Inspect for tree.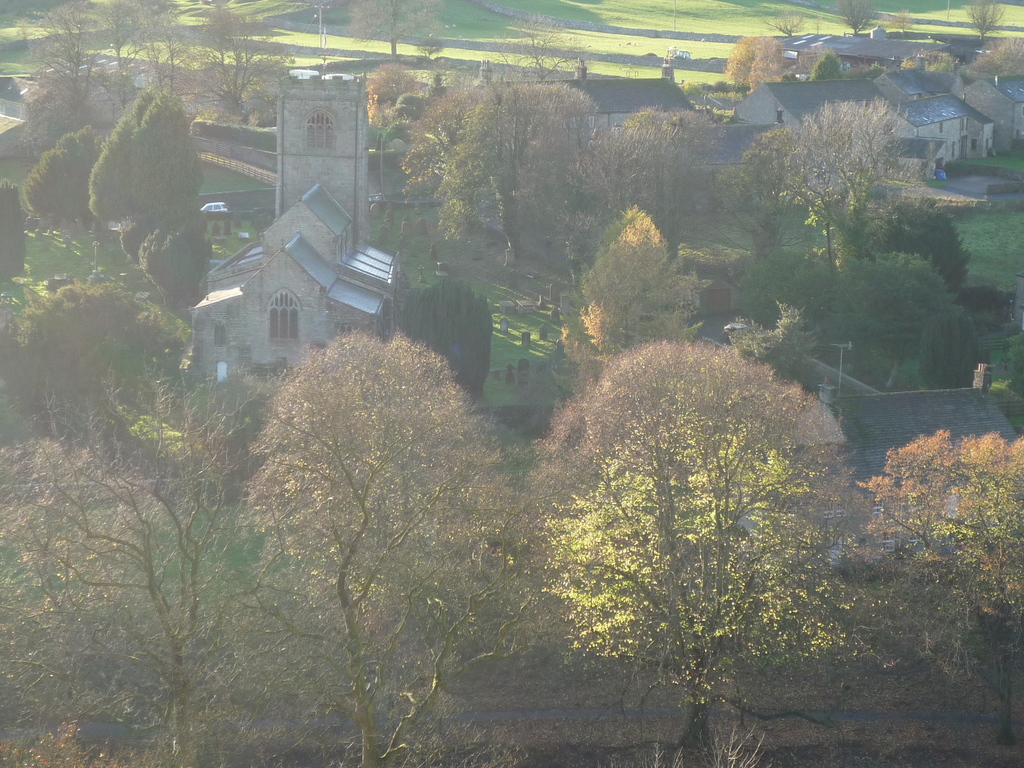
Inspection: {"x1": 0, "y1": 177, "x2": 17, "y2": 279}.
